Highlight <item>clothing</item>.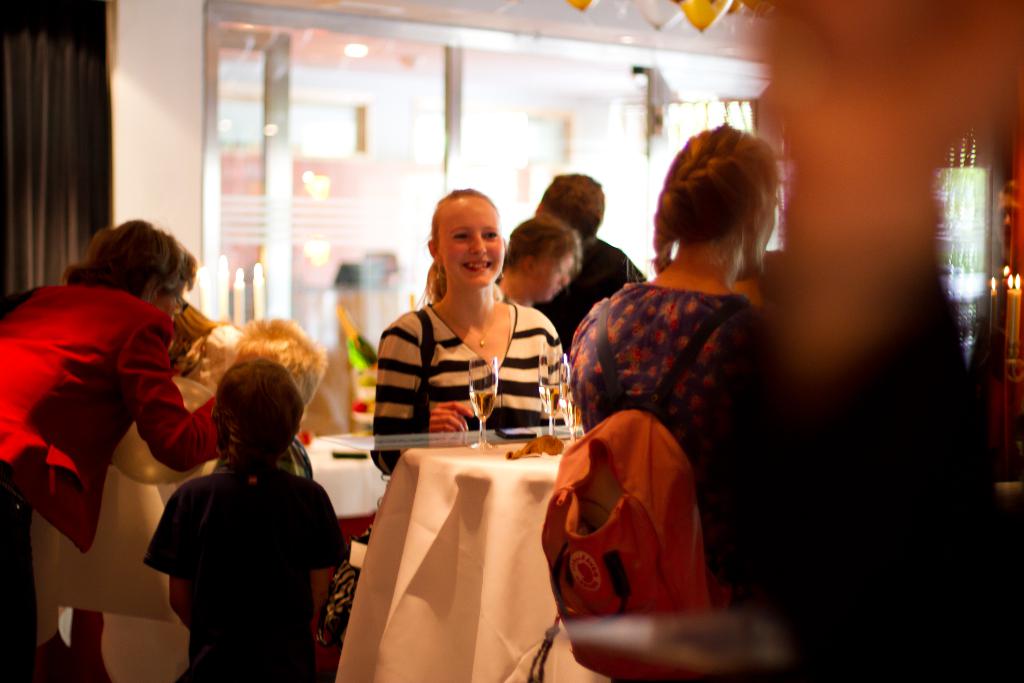
Highlighted region: select_region(572, 273, 765, 618).
